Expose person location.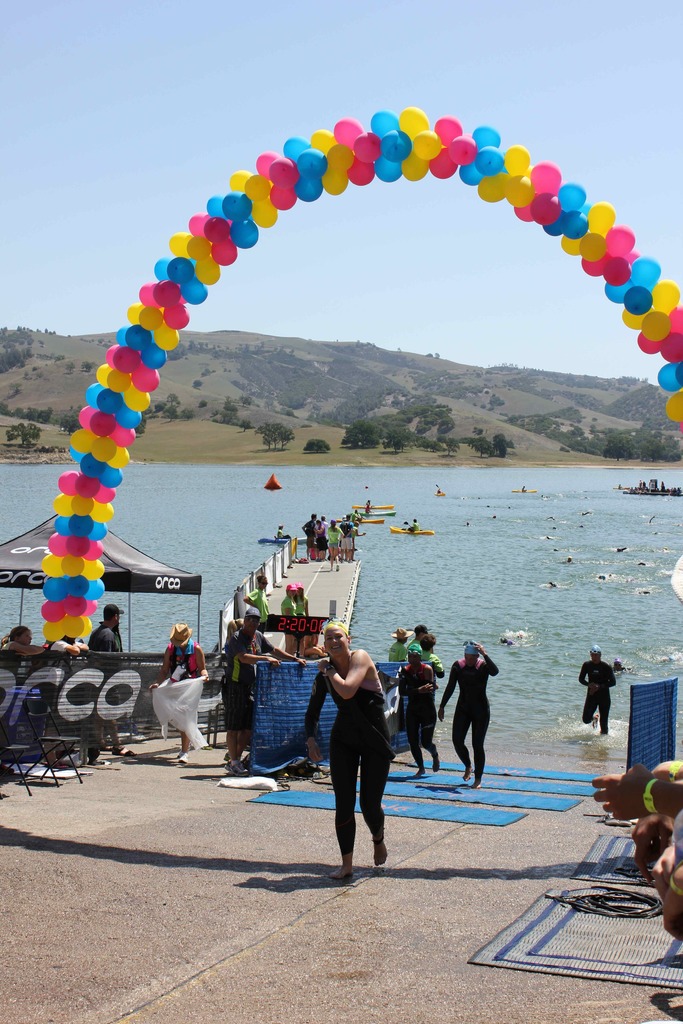
Exposed at select_region(284, 615, 306, 659).
